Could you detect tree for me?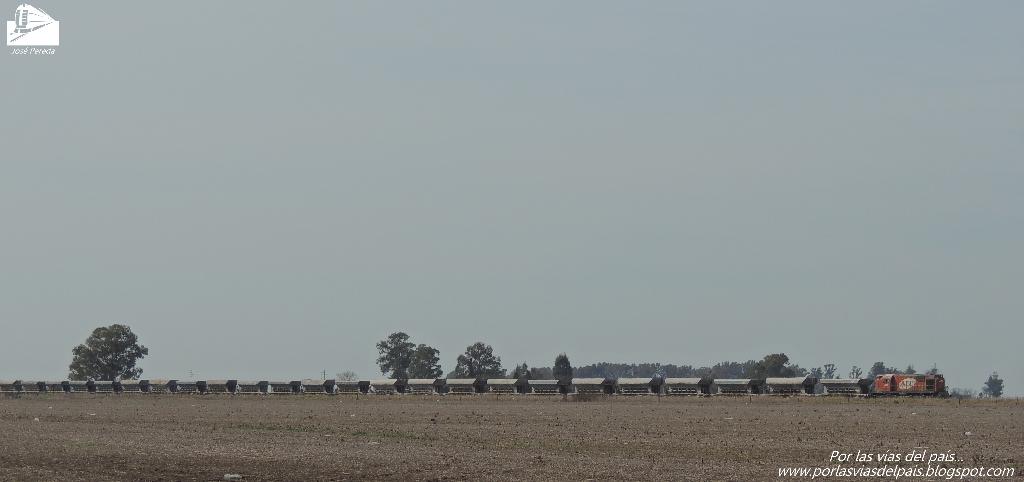
Detection result: x1=378, y1=331, x2=417, y2=380.
